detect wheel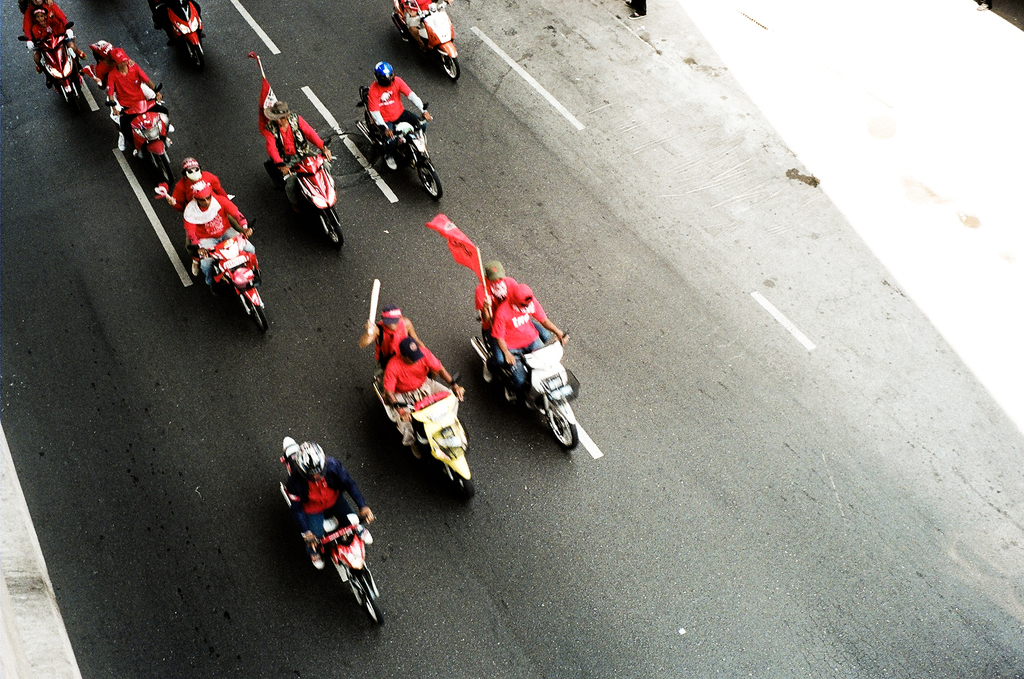
Rect(544, 402, 579, 452)
